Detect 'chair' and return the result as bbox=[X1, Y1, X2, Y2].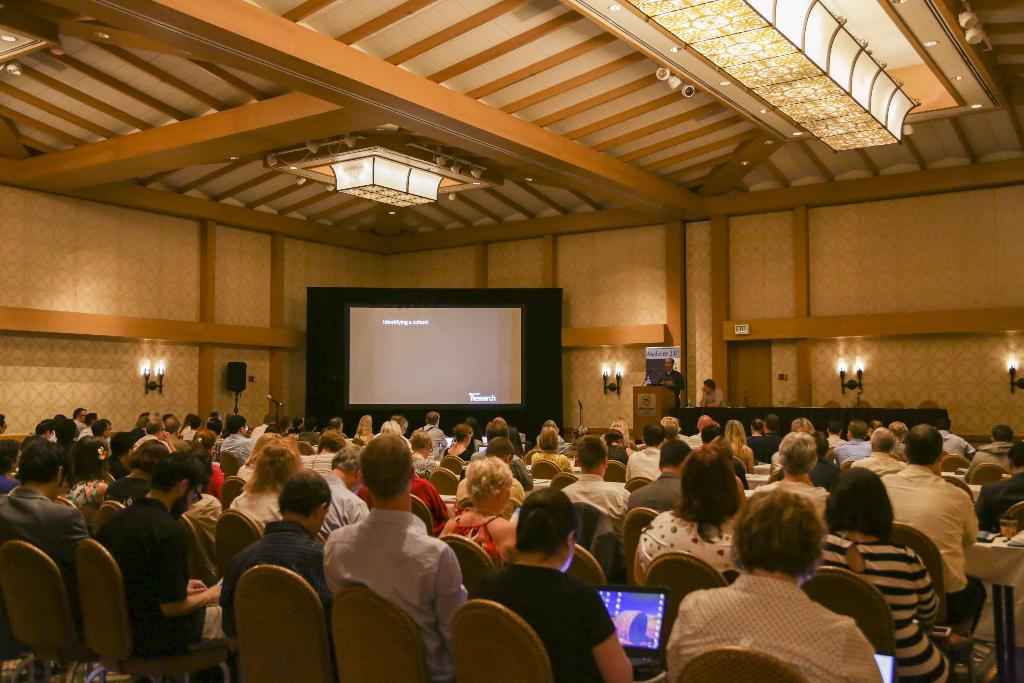
bbox=[50, 495, 86, 538].
